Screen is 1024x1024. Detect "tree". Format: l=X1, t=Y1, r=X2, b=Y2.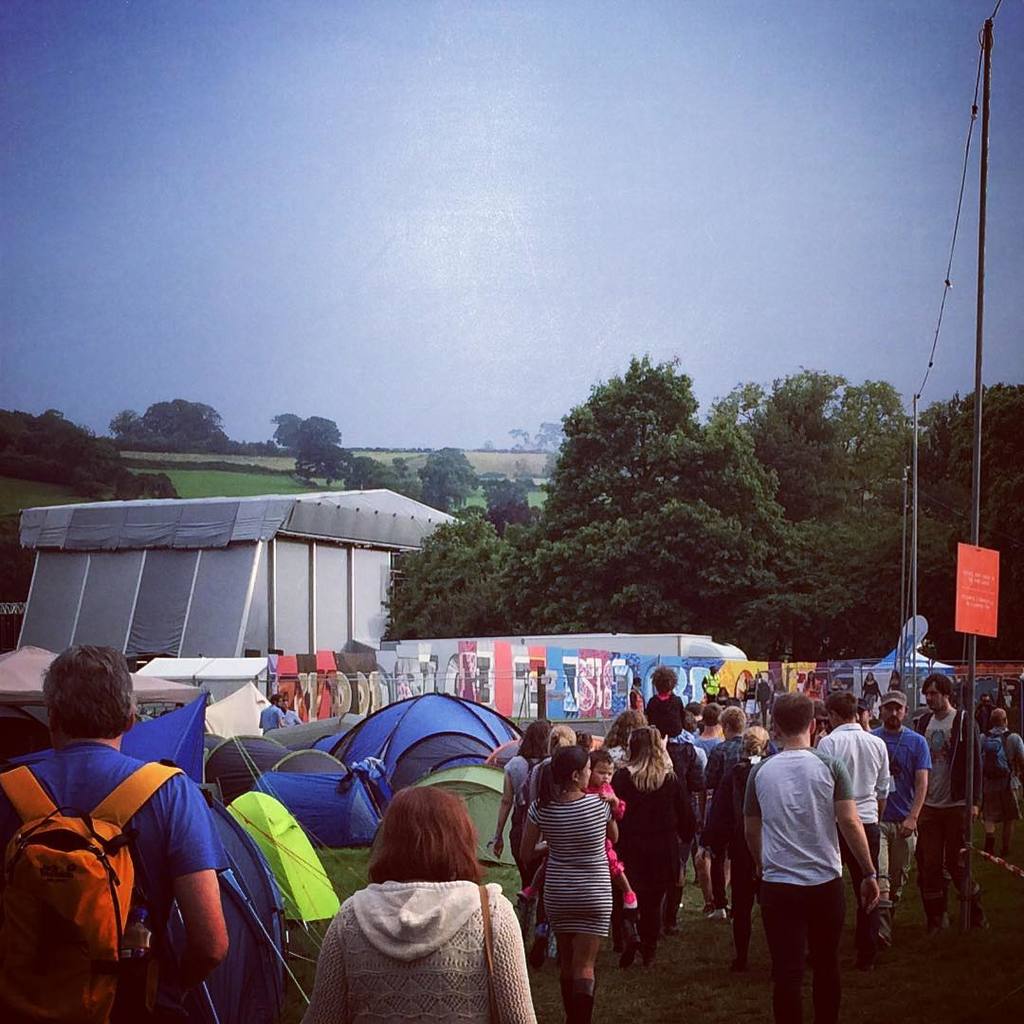
l=7, t=410, r=68, b=453.
